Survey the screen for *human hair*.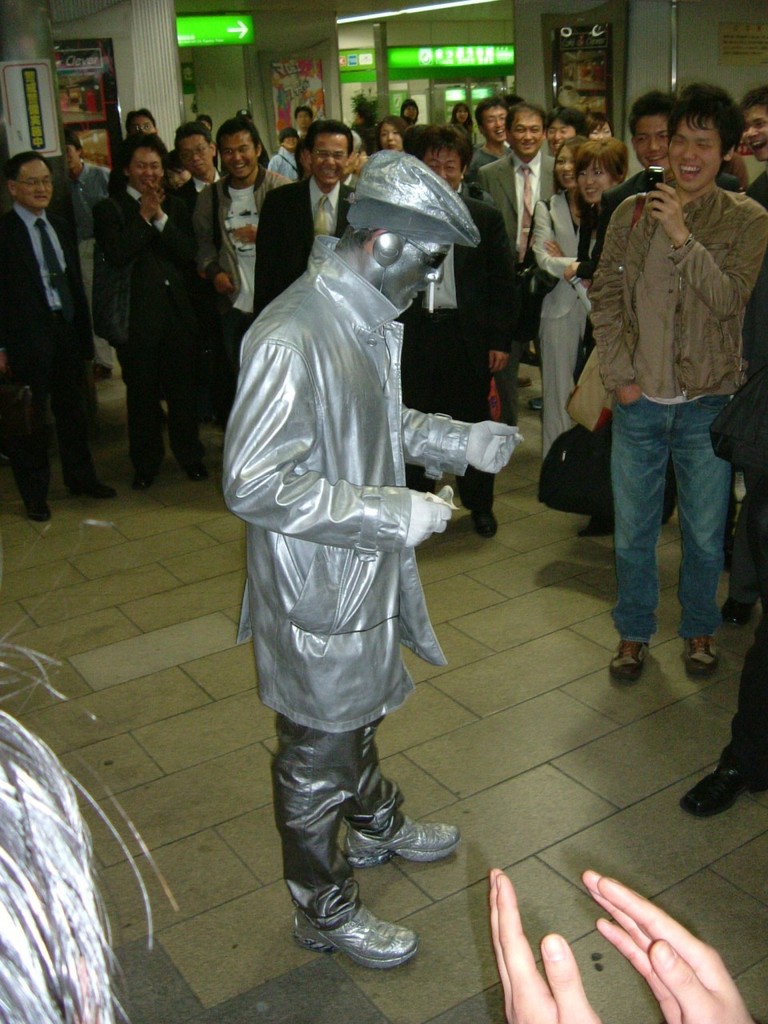
Survey found: detection(450, 101, 470, 122).
